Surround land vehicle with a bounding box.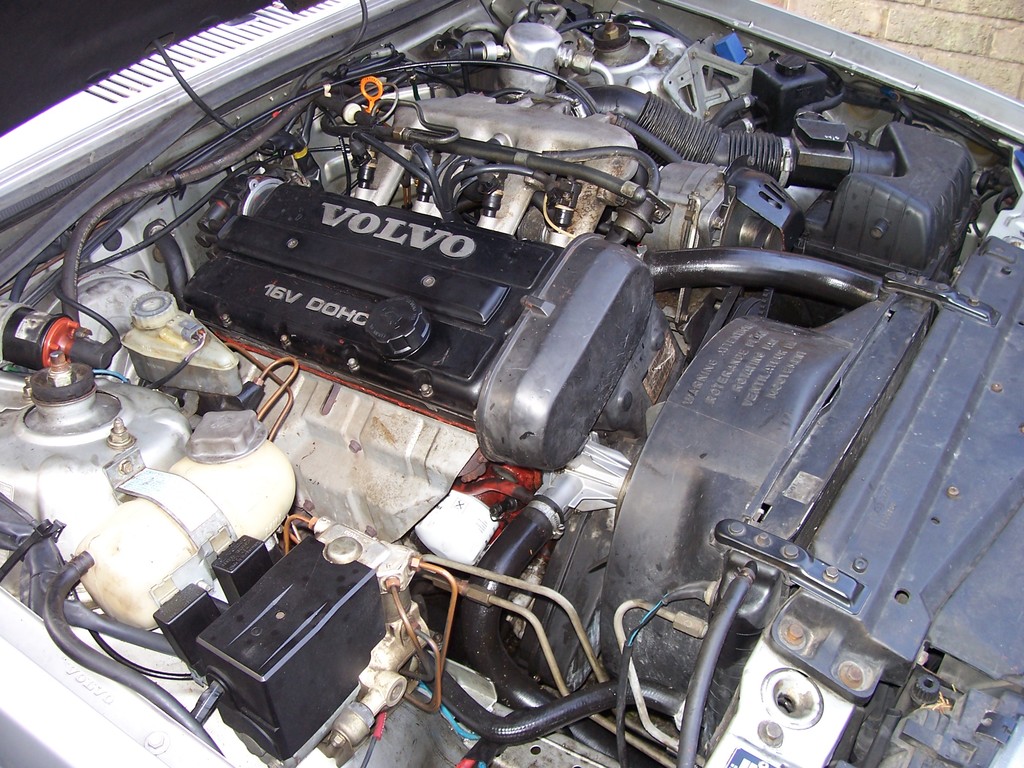
detection(60, 23, 1016, 767).
